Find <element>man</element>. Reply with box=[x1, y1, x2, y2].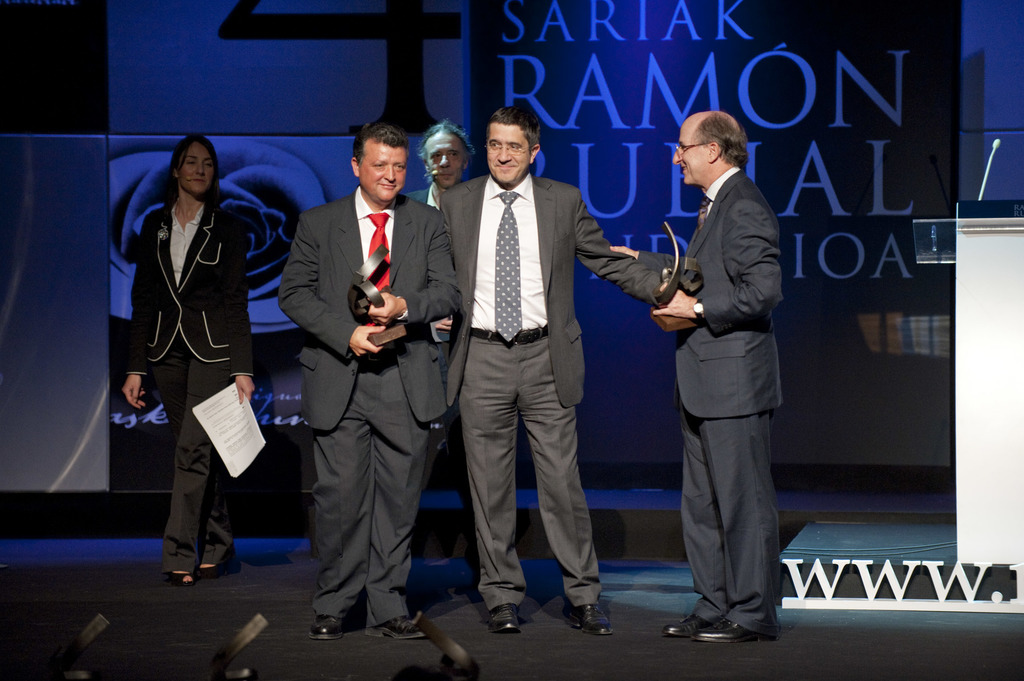
box=[276, 120, 465, 639].
